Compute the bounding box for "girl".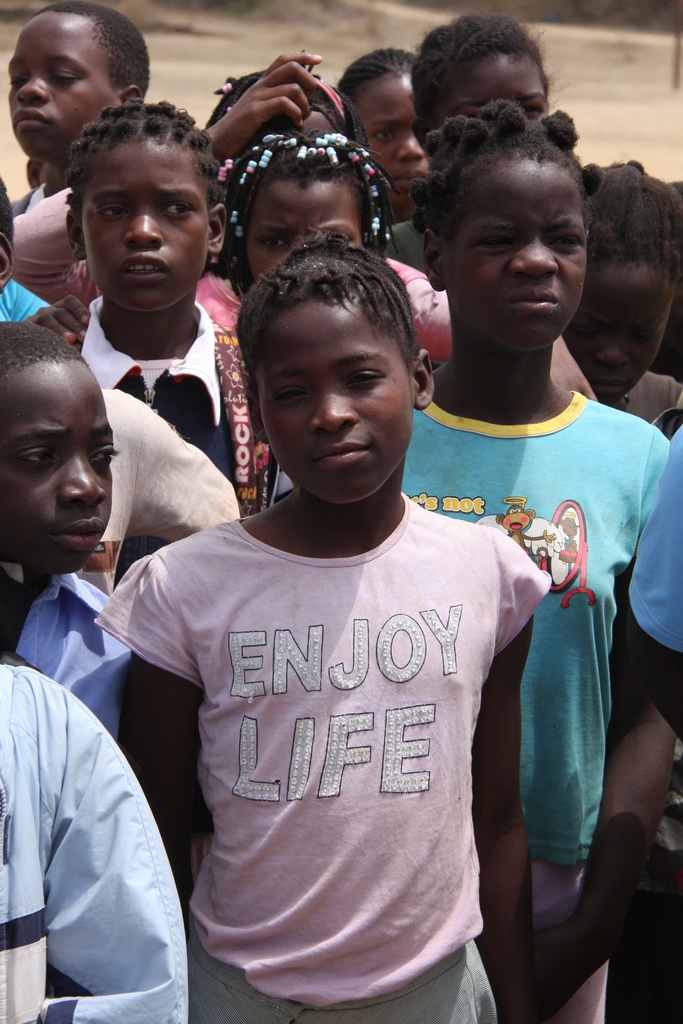
BBox(26, 102, 295, 560).
